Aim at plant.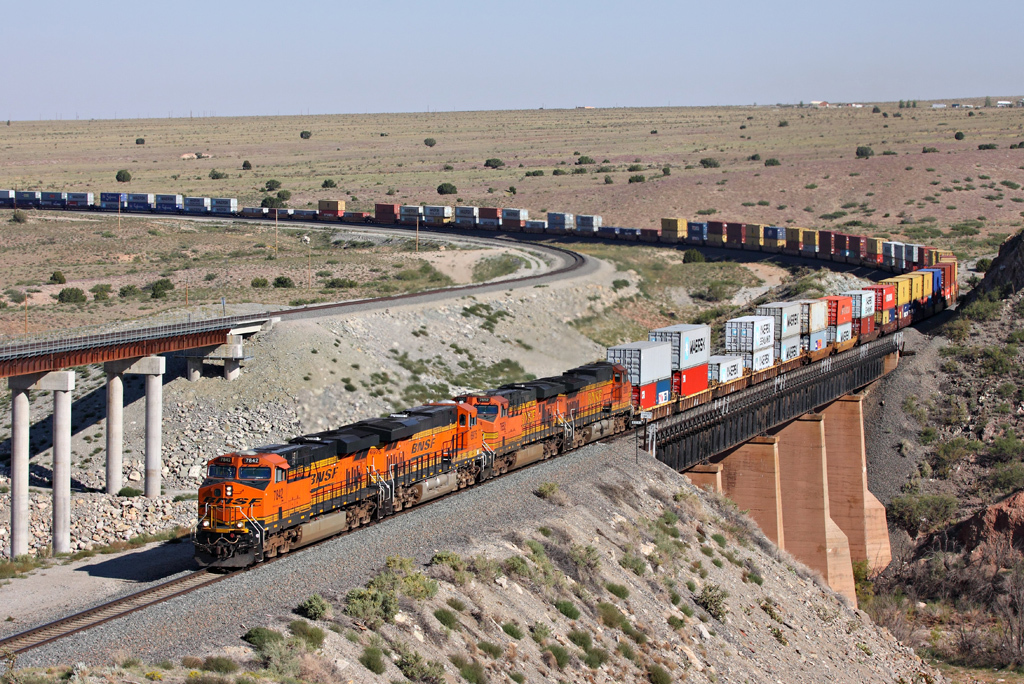
Aimed at region(696, 206, 718, 217).
